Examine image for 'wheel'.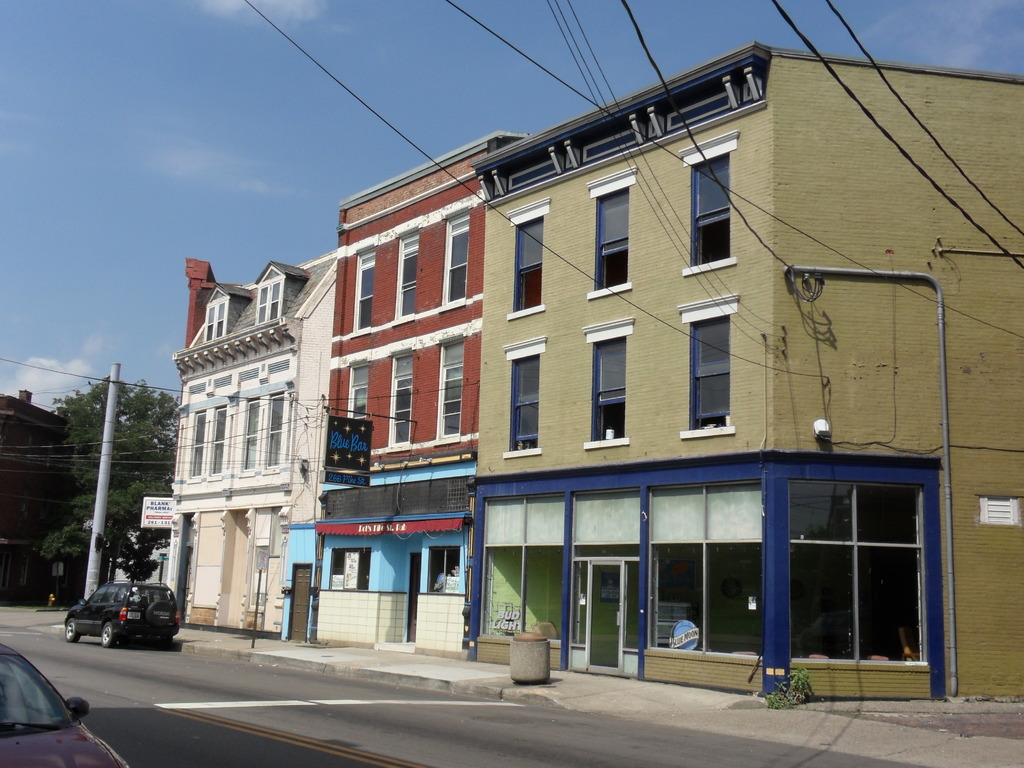
Examination result: 97, 621, 120, 650.
